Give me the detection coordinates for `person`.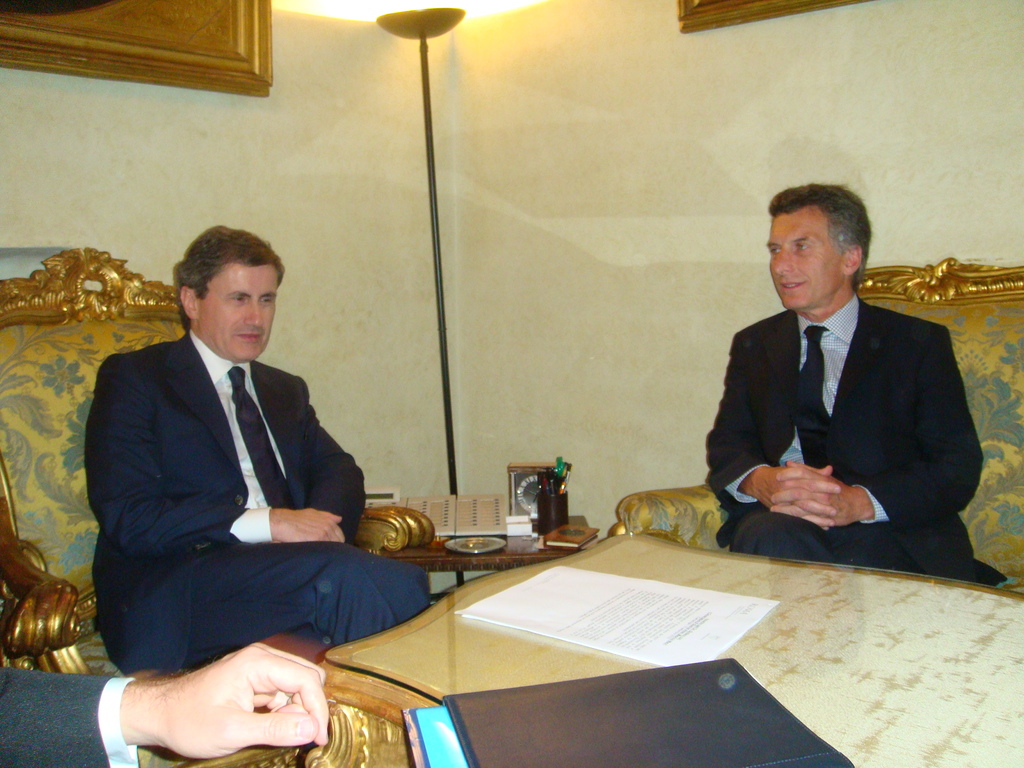
bbox=[77, 218, 432, 675].
